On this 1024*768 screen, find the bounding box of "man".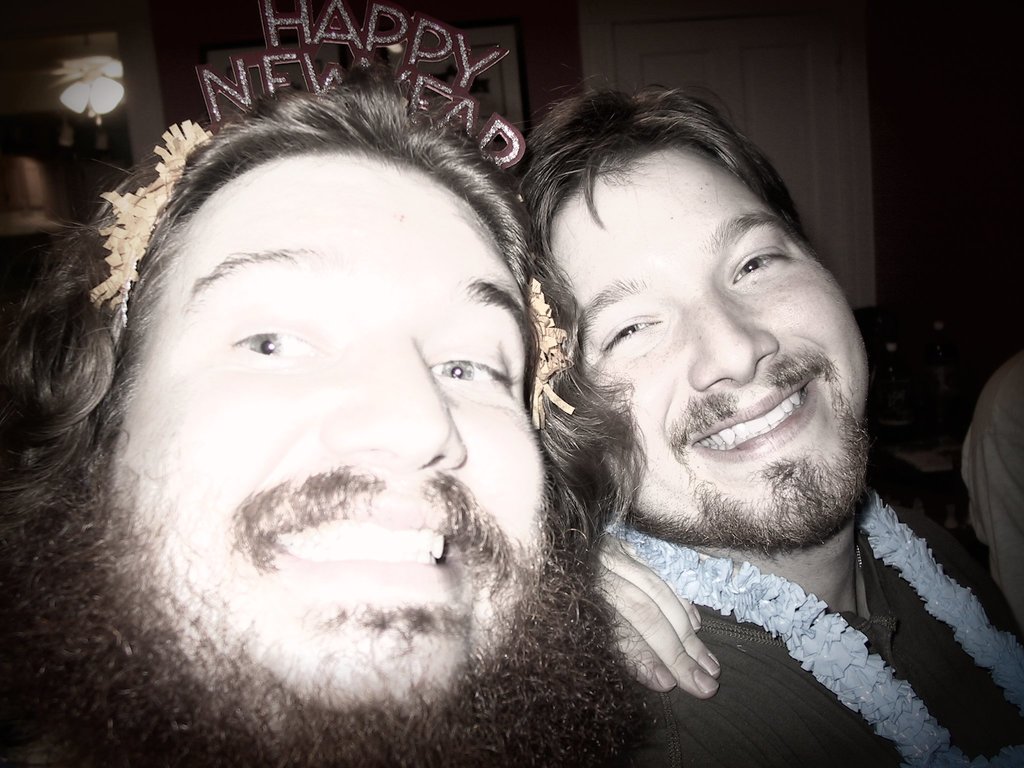
Bounding box: {"x1": 0, "y1": 77, "x2": 668, "y2": 767}.
